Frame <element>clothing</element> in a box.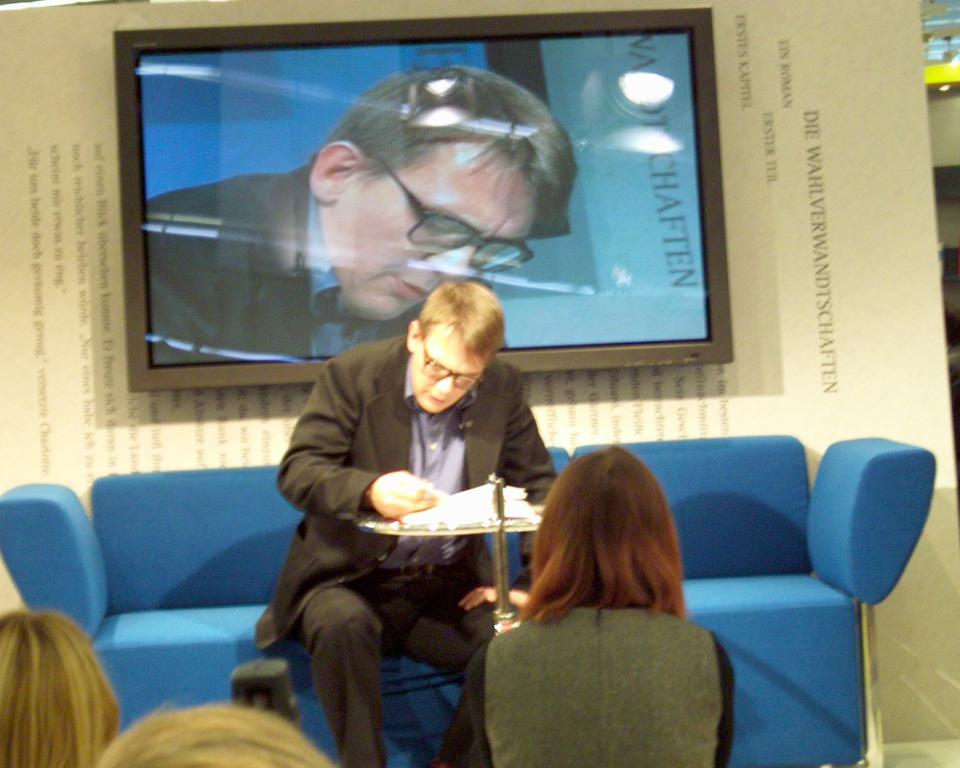
[left=444, top=584, right=727, bottom=767].
